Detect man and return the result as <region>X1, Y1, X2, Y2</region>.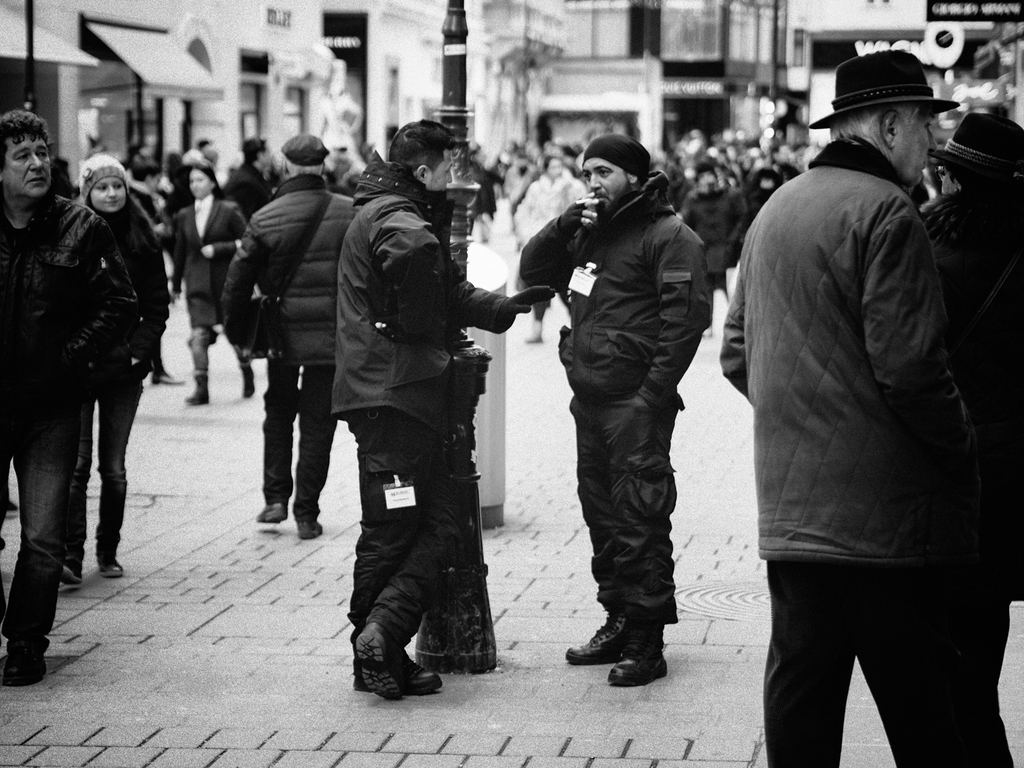
<region>0, 109, 141, 686</region>.
